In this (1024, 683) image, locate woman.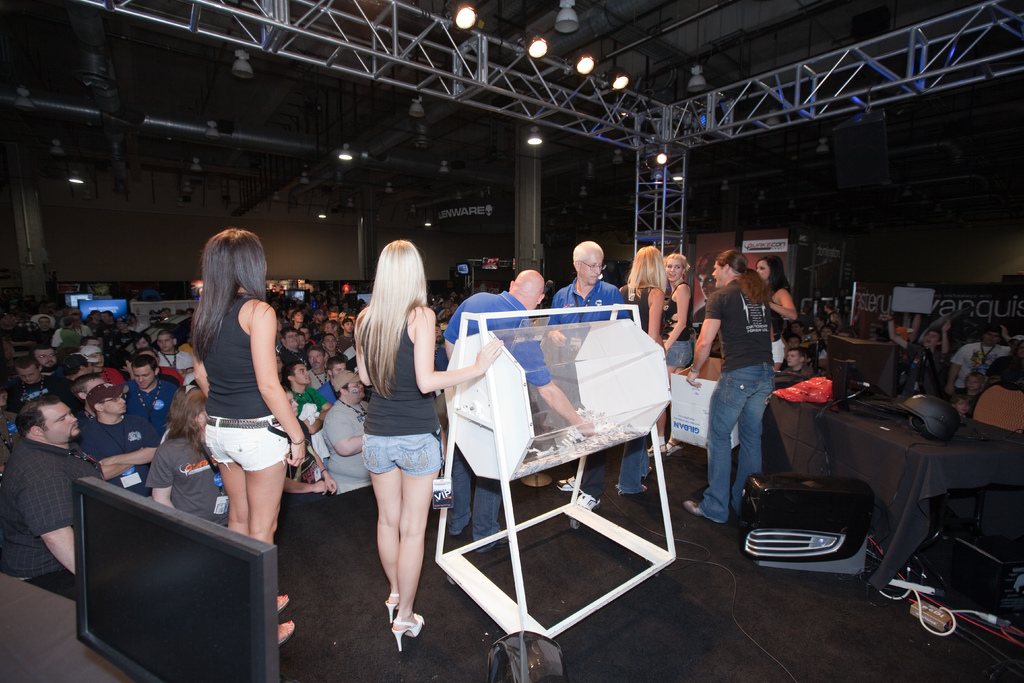
Bounding box: box=[142, 383, 232, 532].
